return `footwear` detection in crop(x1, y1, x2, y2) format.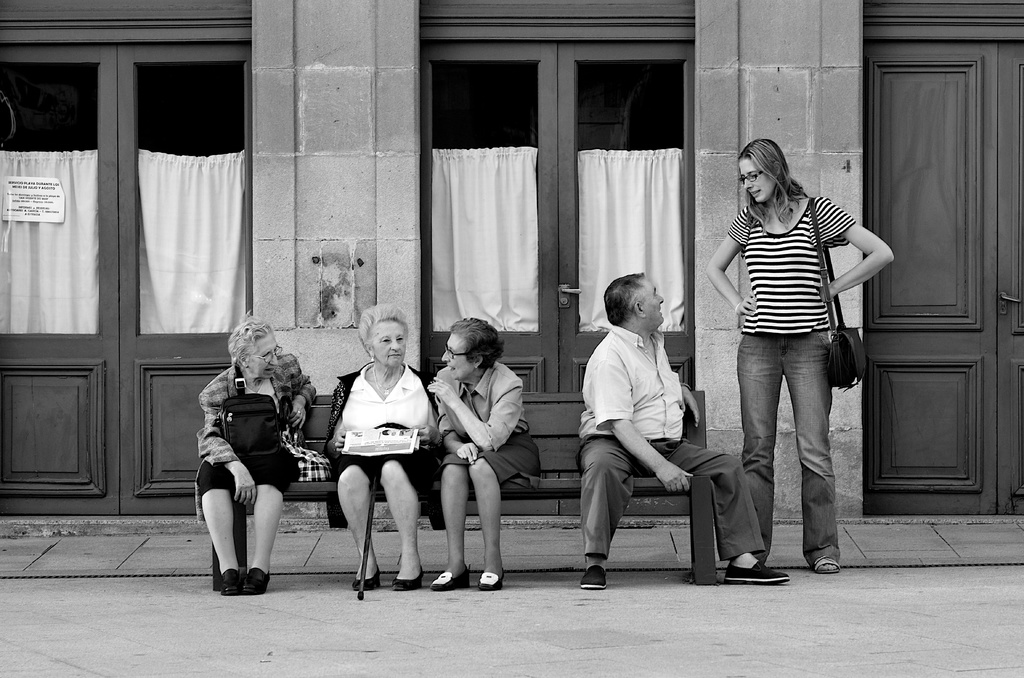
crop(475, 569, 504, 593).
